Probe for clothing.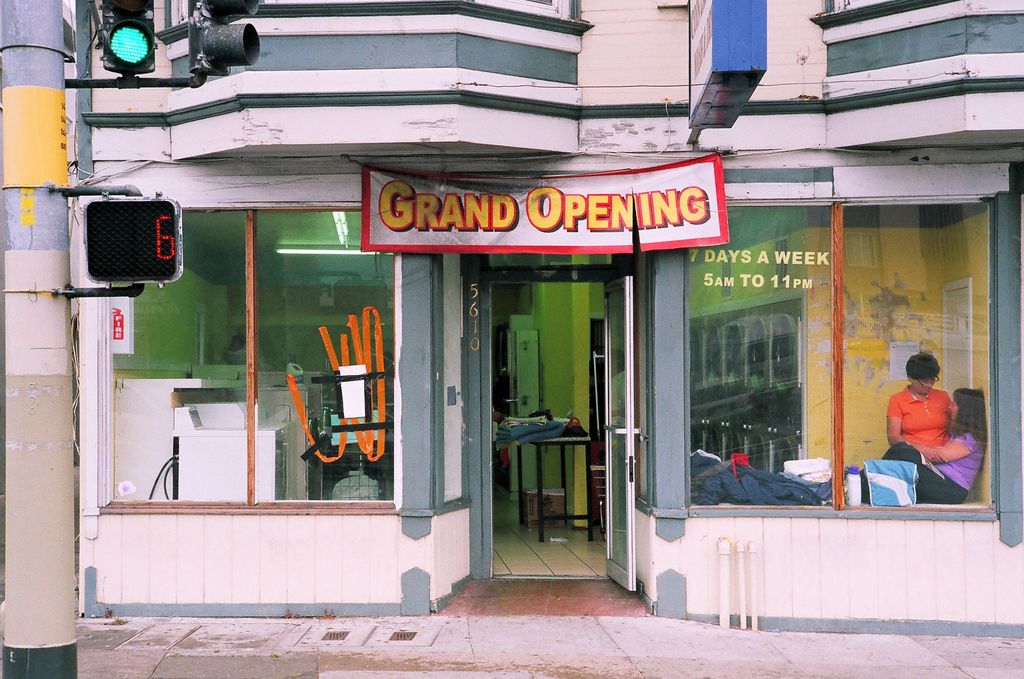
Probe result: 886 384 951 450.
